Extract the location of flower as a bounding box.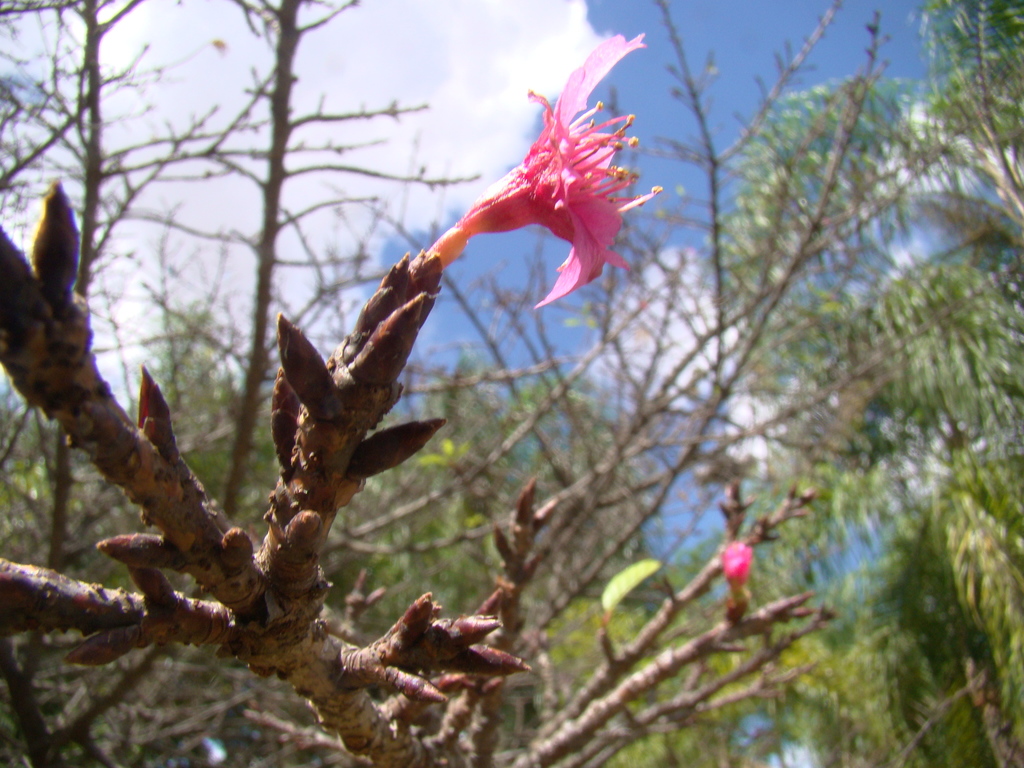
bbox=[724, 543, 755, 605].
